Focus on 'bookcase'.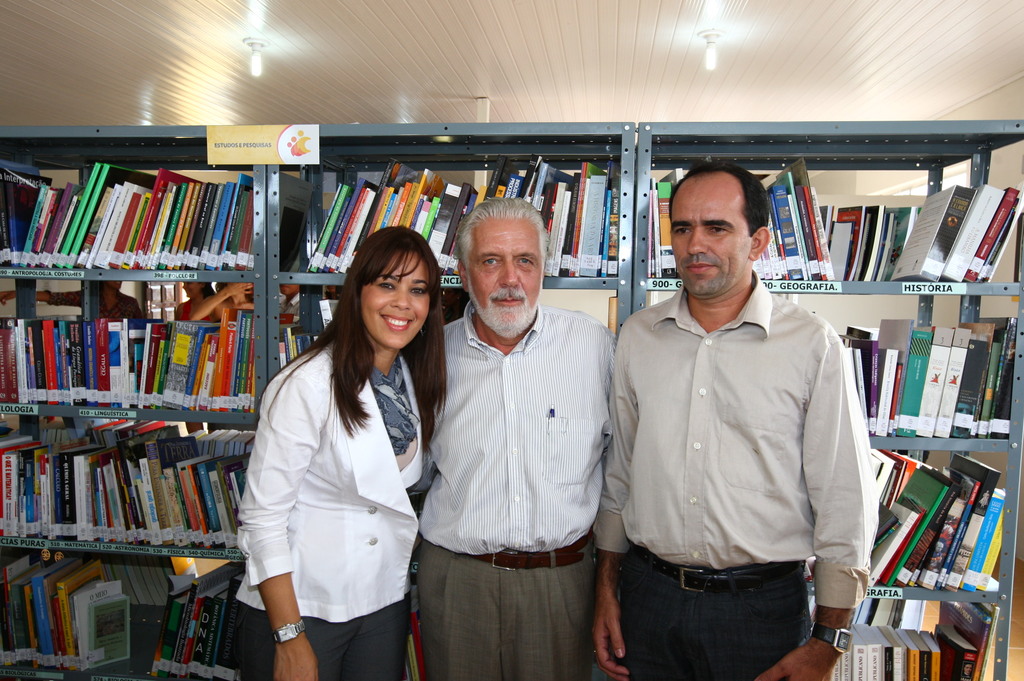
Focused at (630,115,1023,680).
